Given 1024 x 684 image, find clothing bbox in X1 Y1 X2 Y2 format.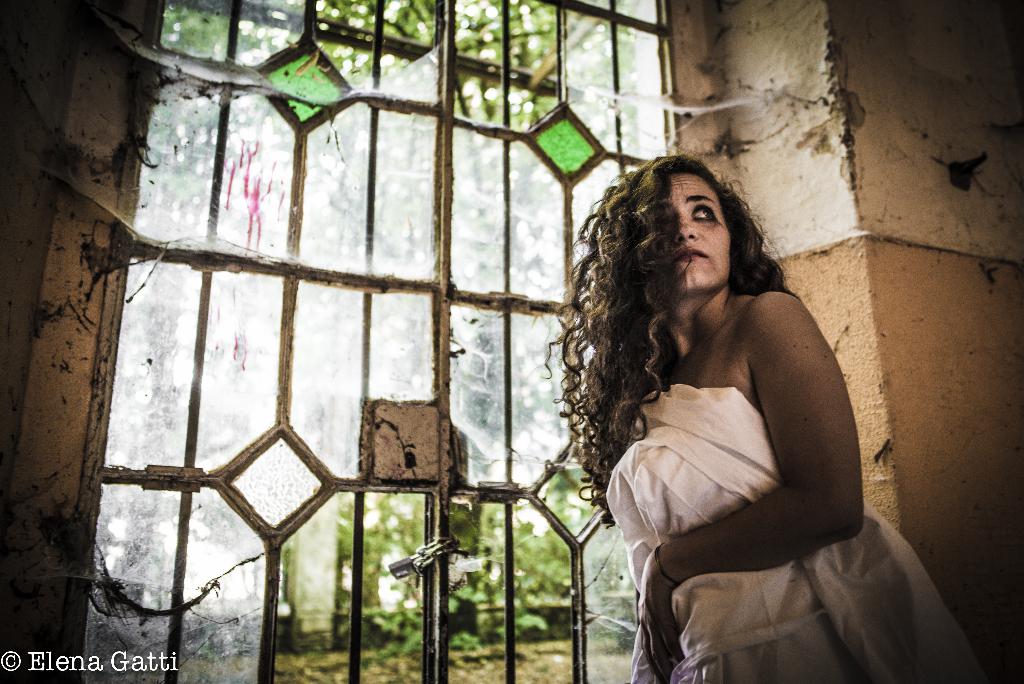
605 378 987 683.
